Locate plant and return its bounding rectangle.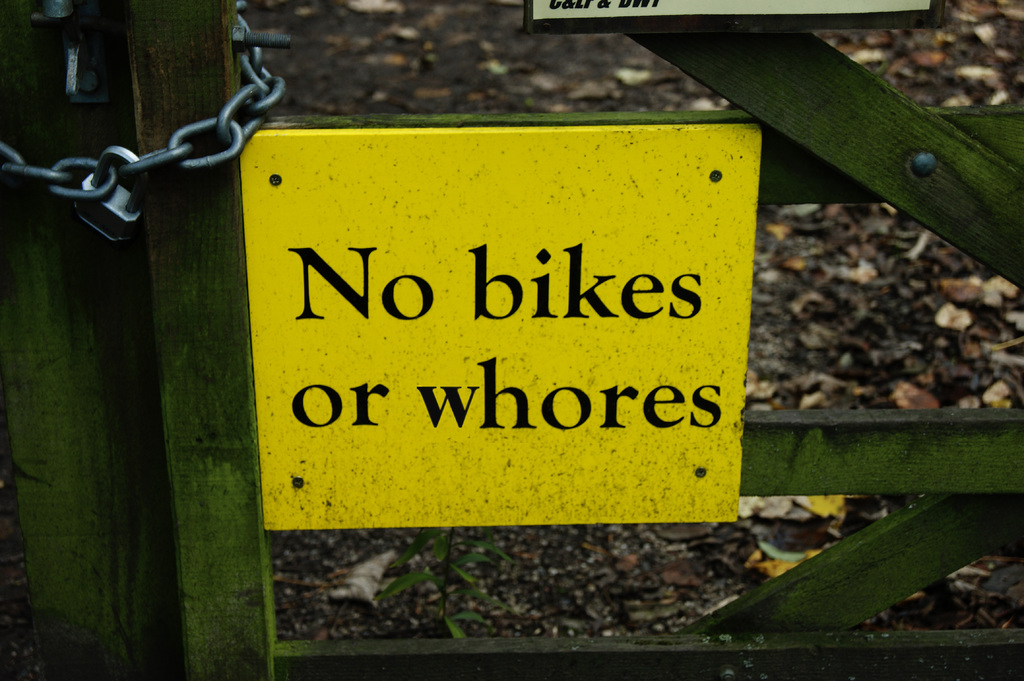
[x1=372, y1=520, x2=517, y2=648].
